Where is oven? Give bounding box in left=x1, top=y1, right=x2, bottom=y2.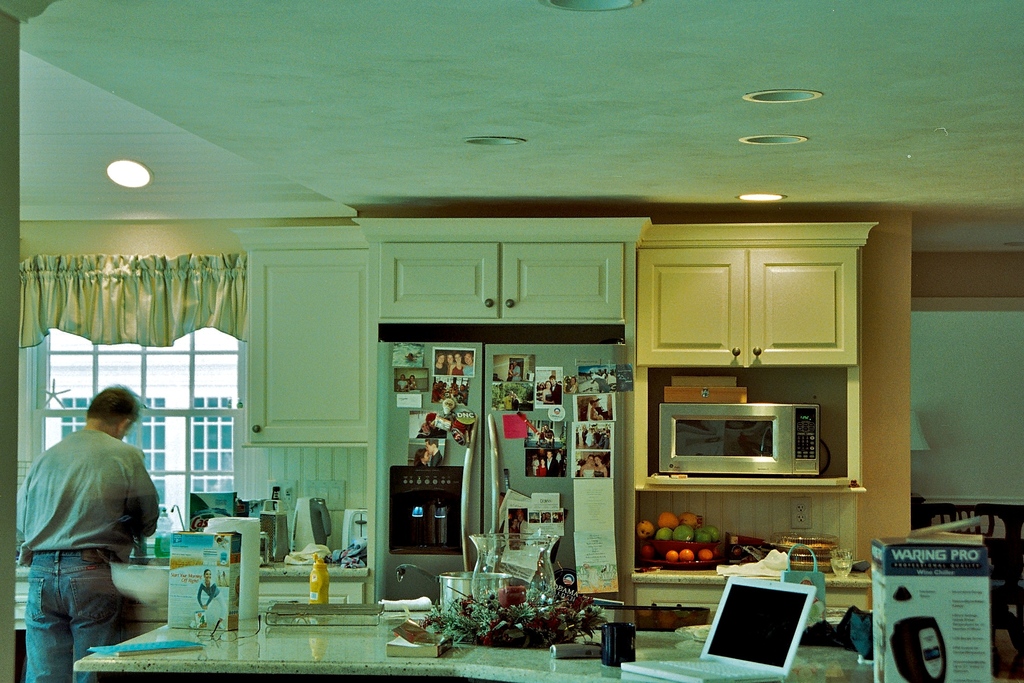
left=659, top=403, right=822, bottom=477.
